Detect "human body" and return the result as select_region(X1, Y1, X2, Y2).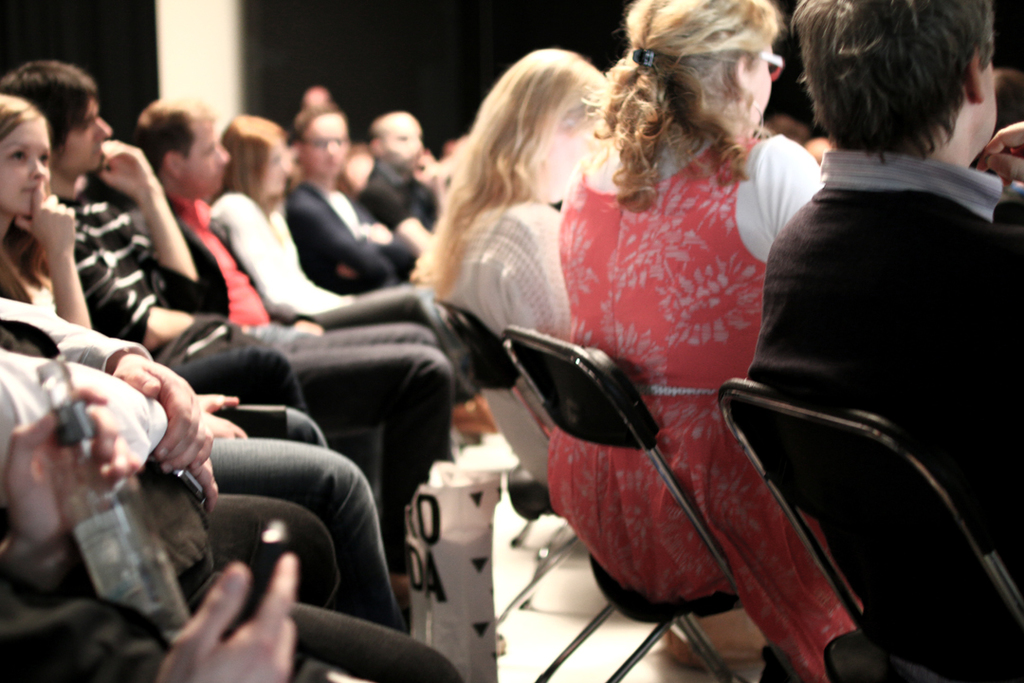
select_region(544, 0, 825, 682).
